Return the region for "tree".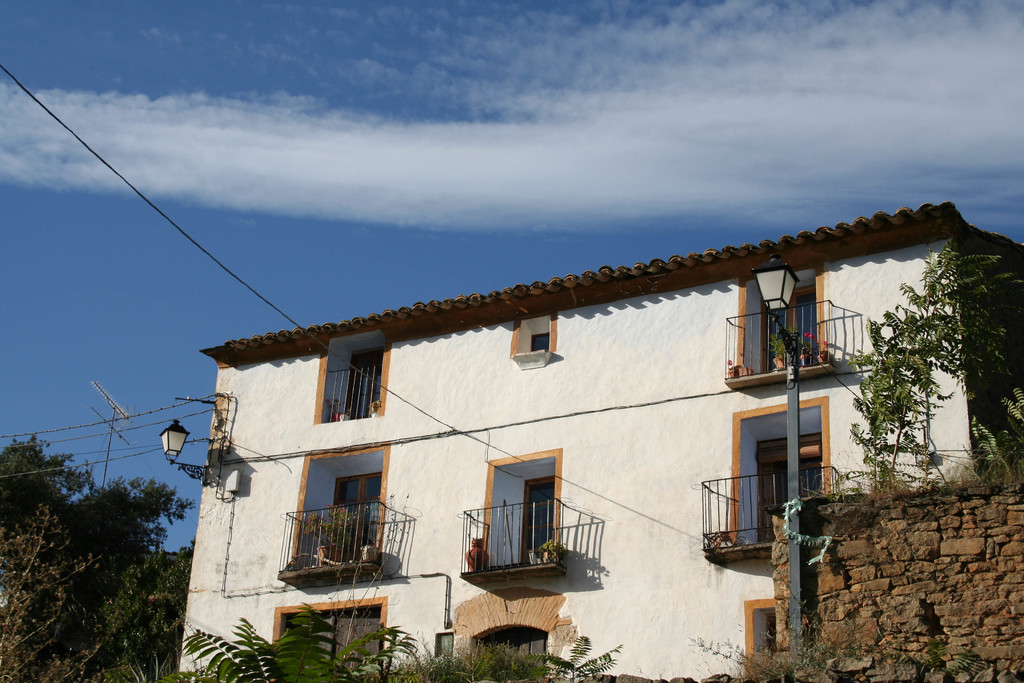
(left=847, top=273, right=984, bottom=518).
